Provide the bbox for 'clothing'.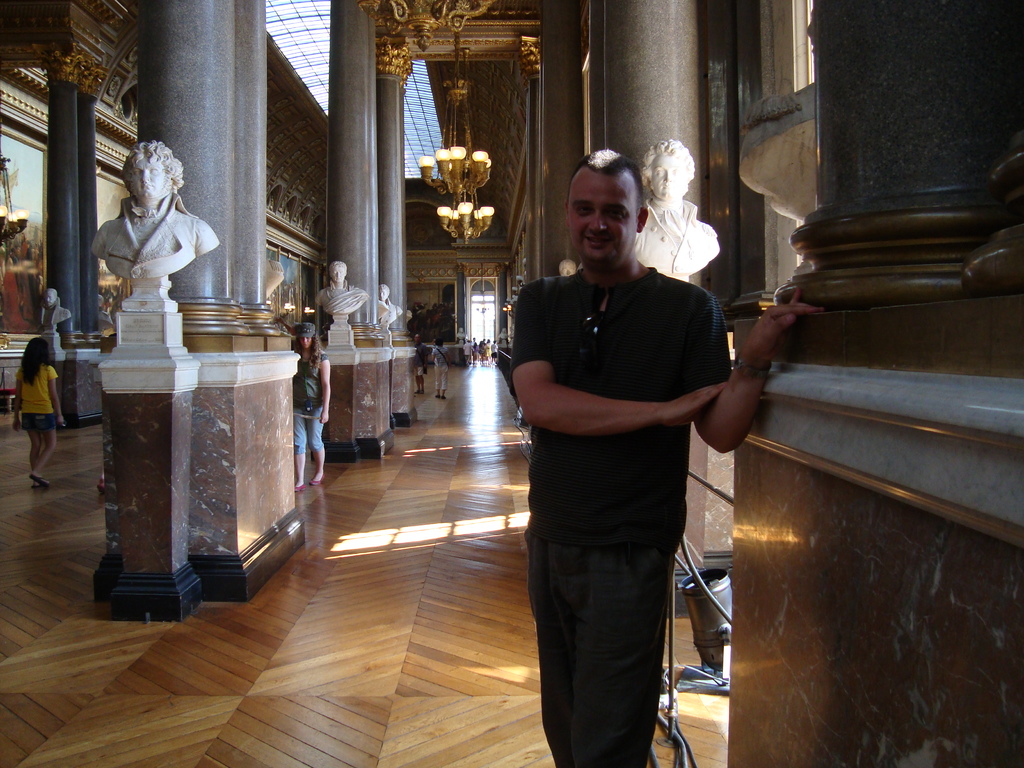
[16, 363, 56, 433].
